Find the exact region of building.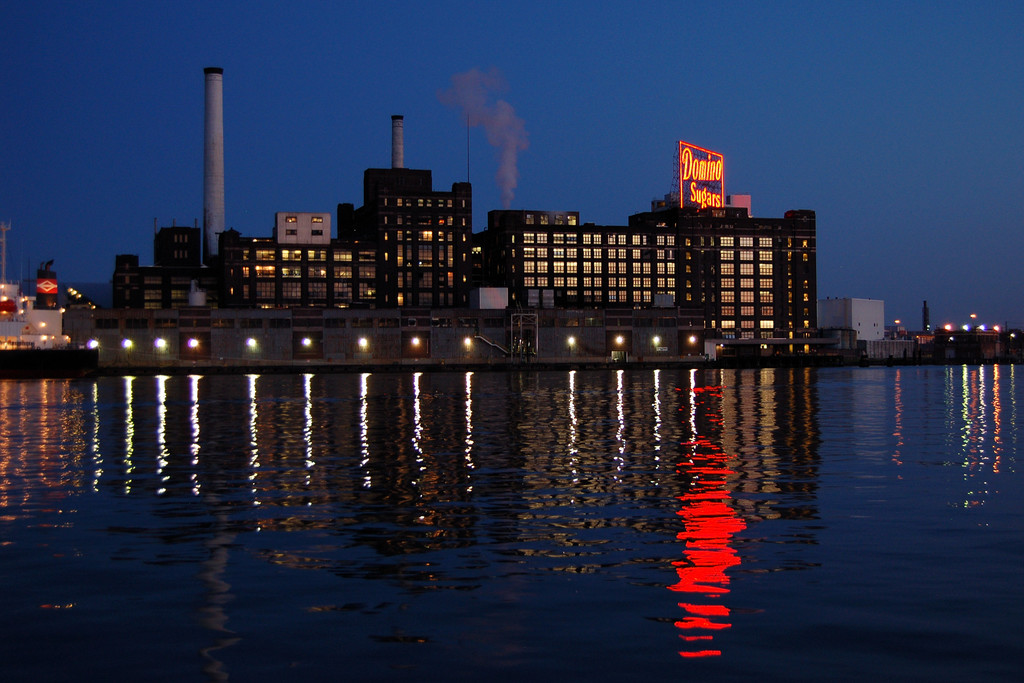
Exact region: (488,140,815,340).
